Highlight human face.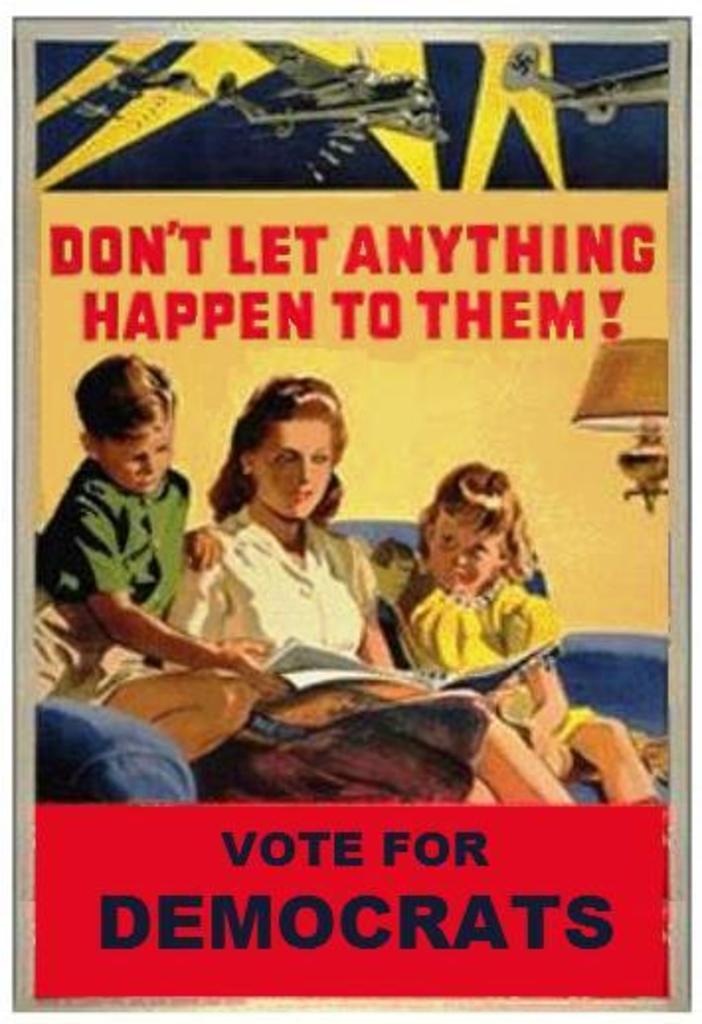
Highlighted region: select_region(255, 415, 336, 520).
